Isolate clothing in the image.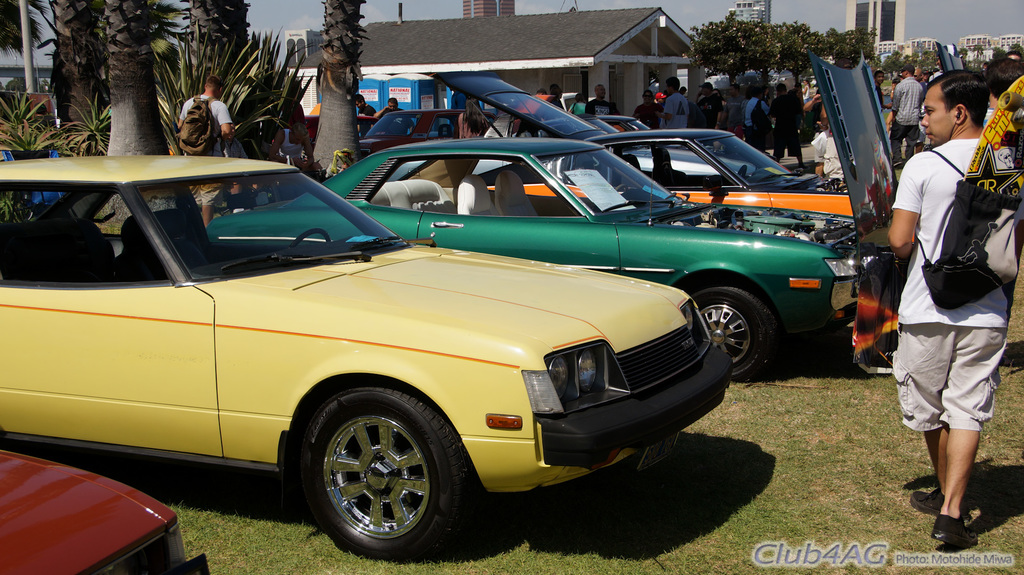
Isolated region: [x1=179, y1=93, x2=232, y2=205].
